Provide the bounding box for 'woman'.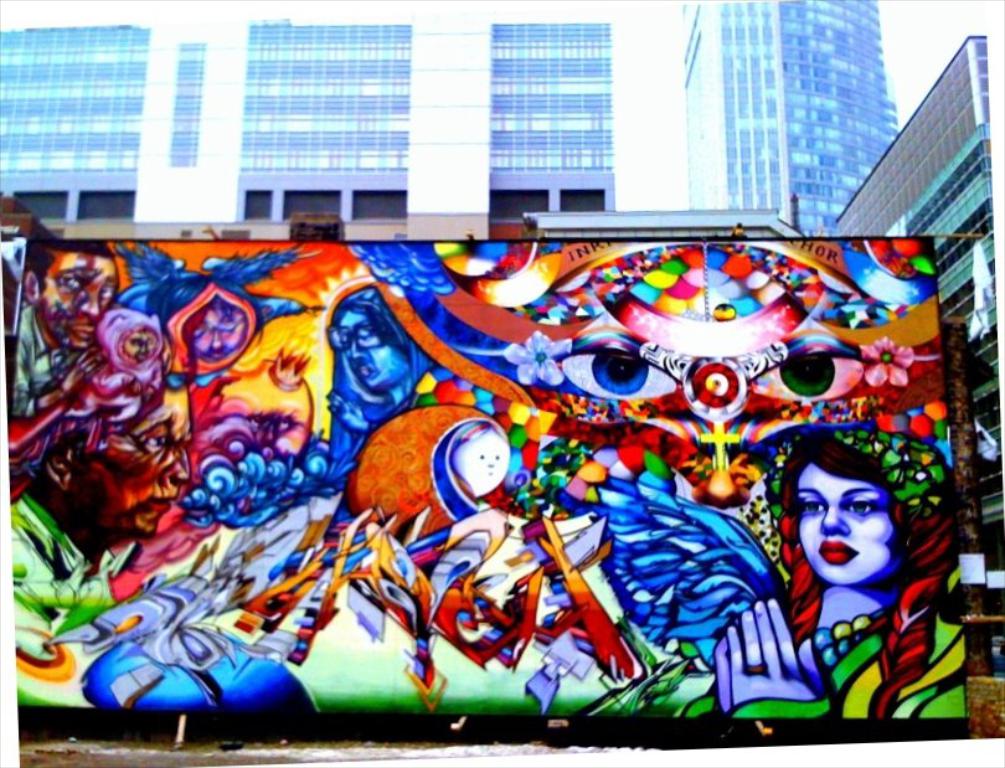
(left=733, top=416, right=958, bottom=697).
